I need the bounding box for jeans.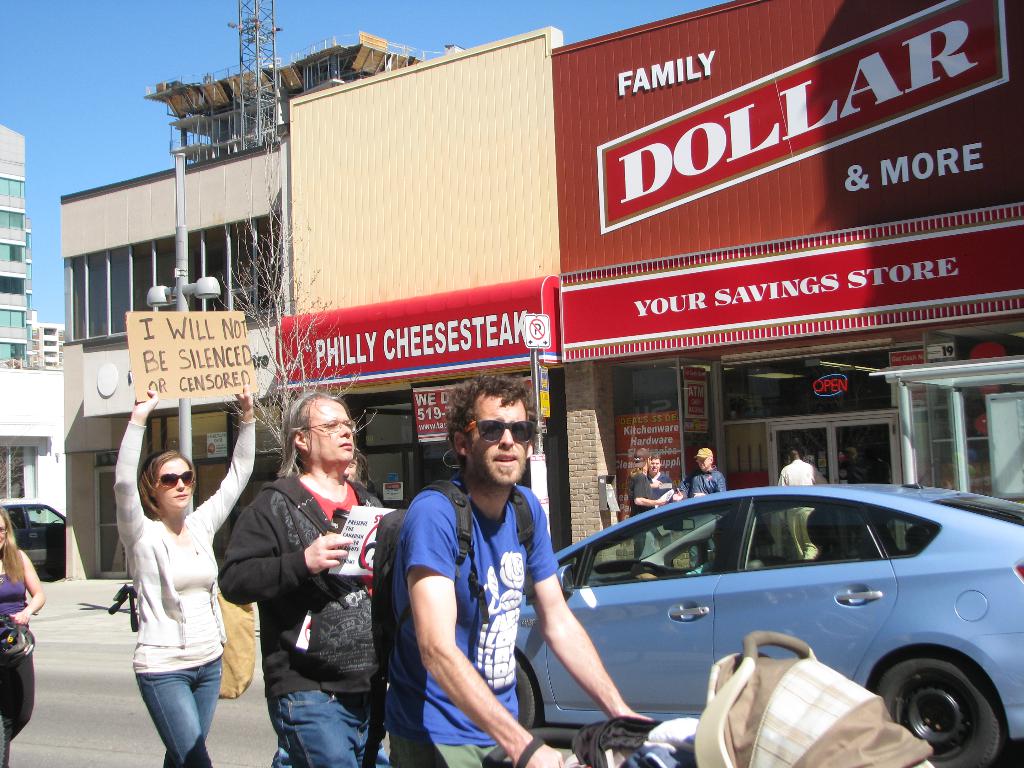
Here it is: 125, 666, 216, 755.
